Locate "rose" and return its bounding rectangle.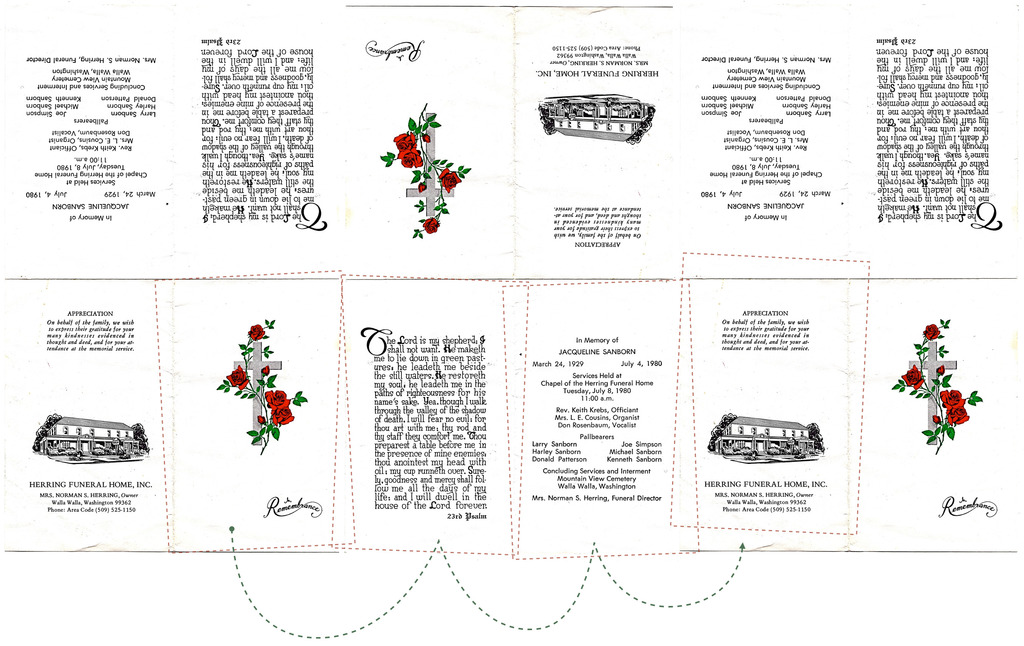
[left=940, top=390, right=963, bottom=408].
